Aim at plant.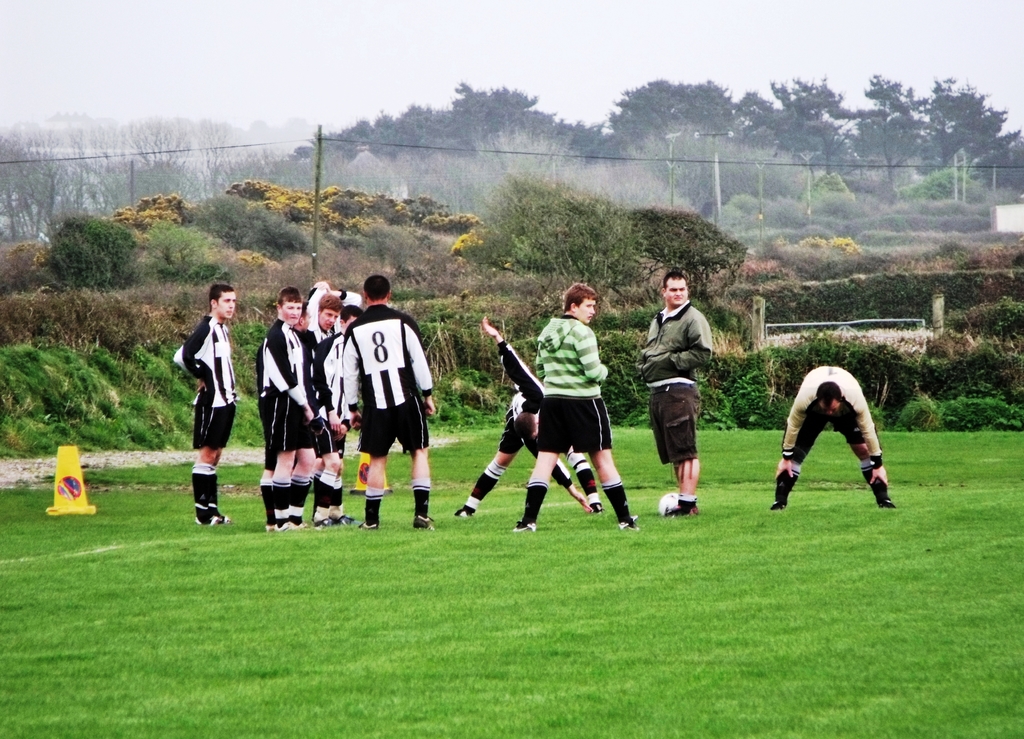
Aimed at bbox=[186, 191, 316, 267].
